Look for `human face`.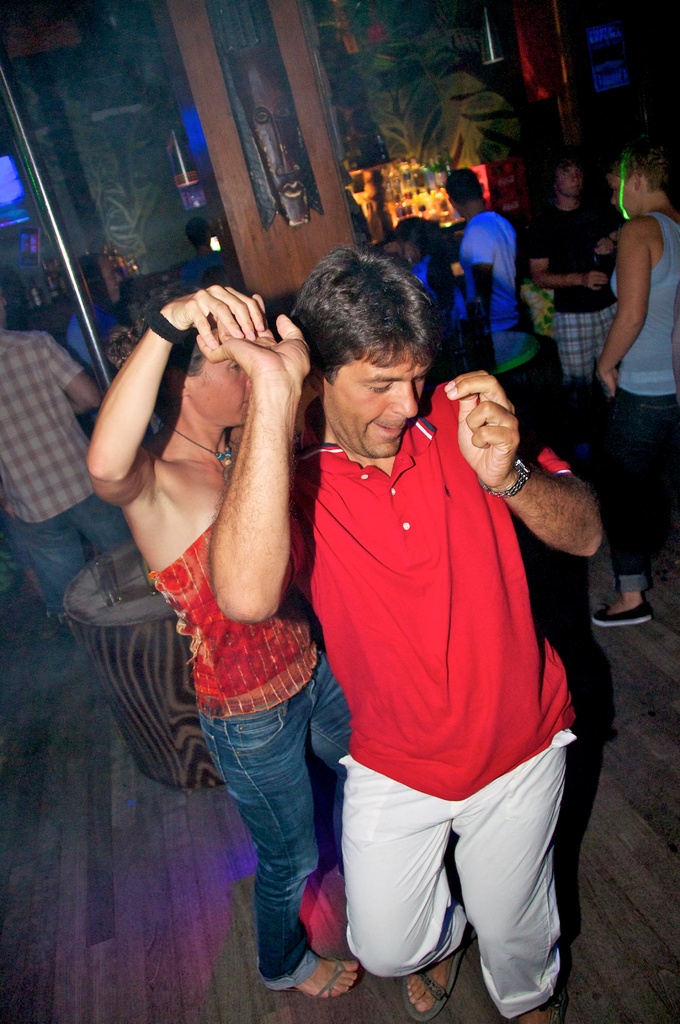
Found: [left=611, top=173, right=638, bottom=216].
